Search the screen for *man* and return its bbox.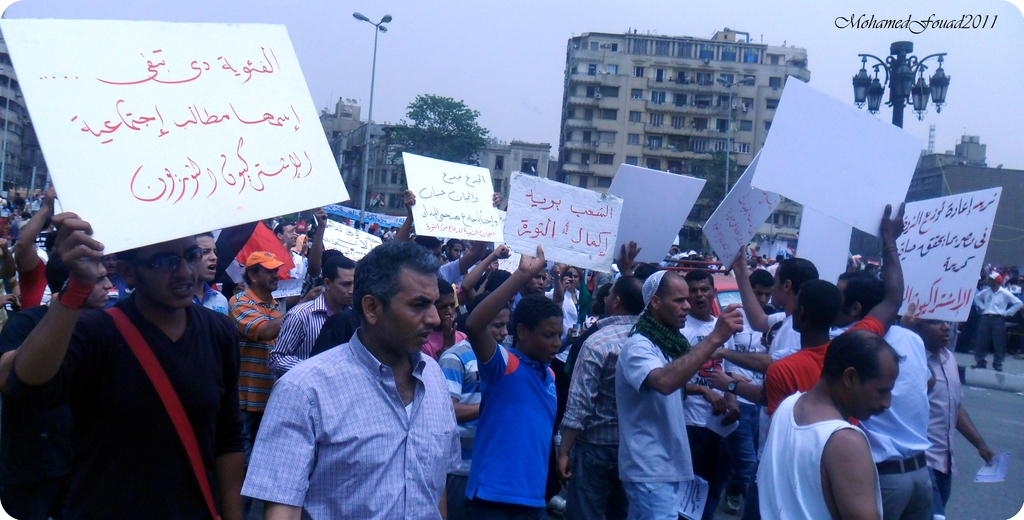
Found: box=[12, 193, 70, 321].
